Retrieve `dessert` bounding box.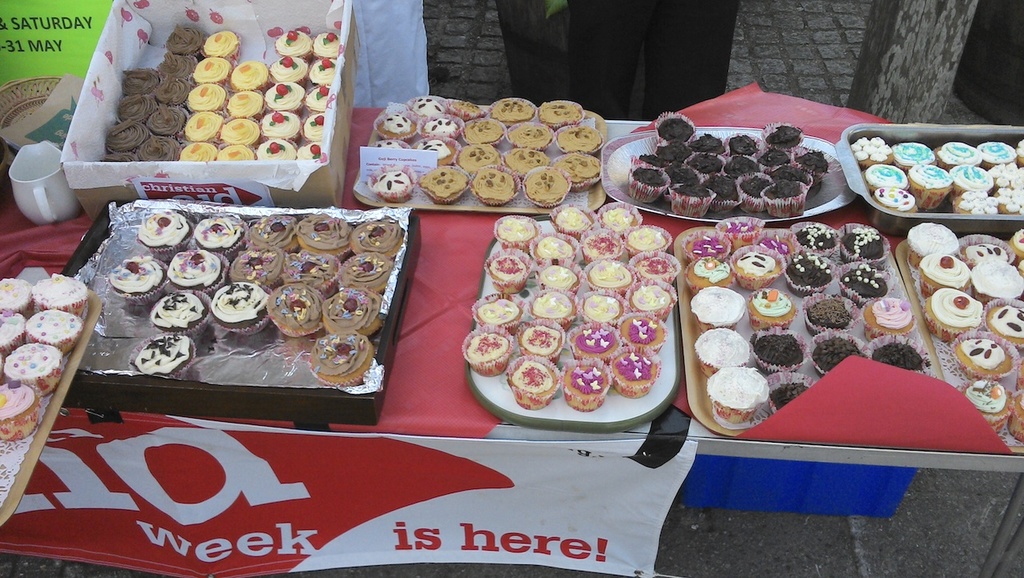
Bounding box: (678, 179, 707, 216).
